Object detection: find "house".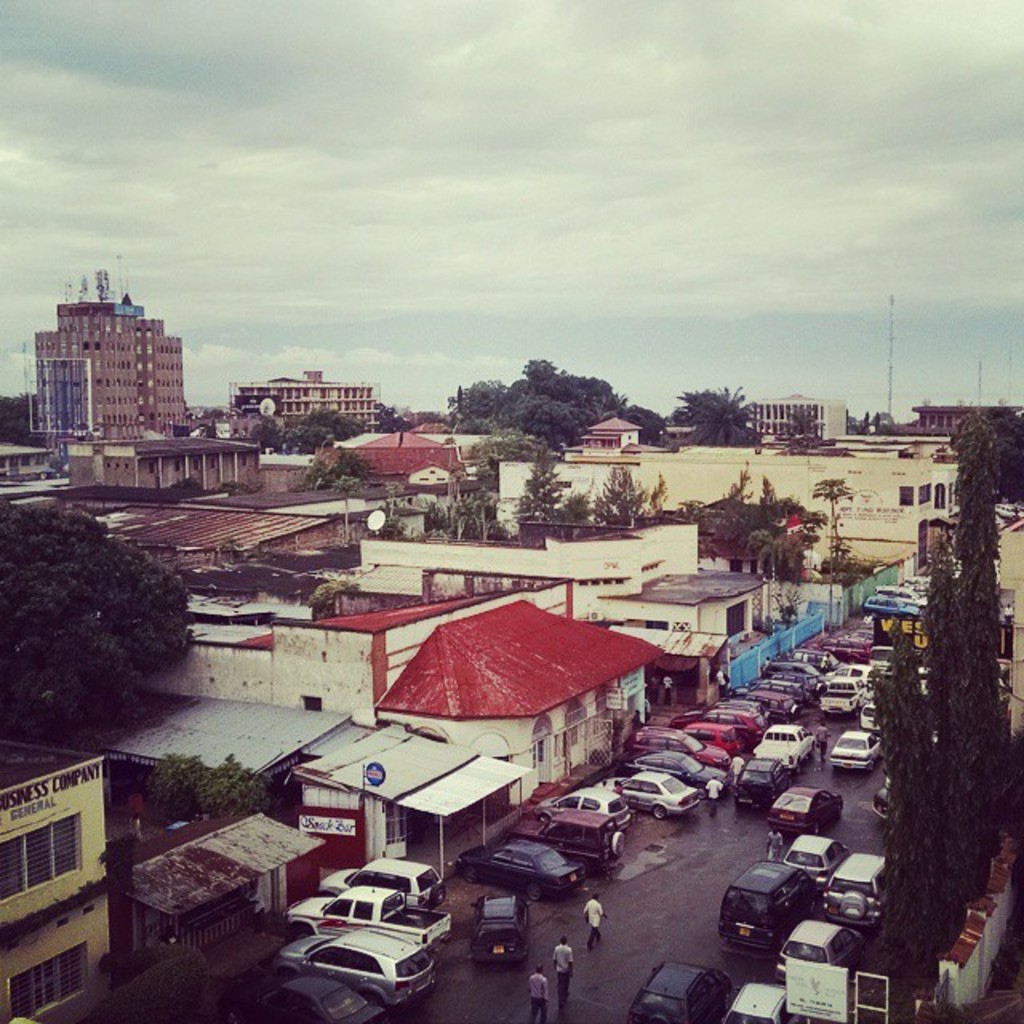
(left=490, top=450, right=912, bottom=542).
